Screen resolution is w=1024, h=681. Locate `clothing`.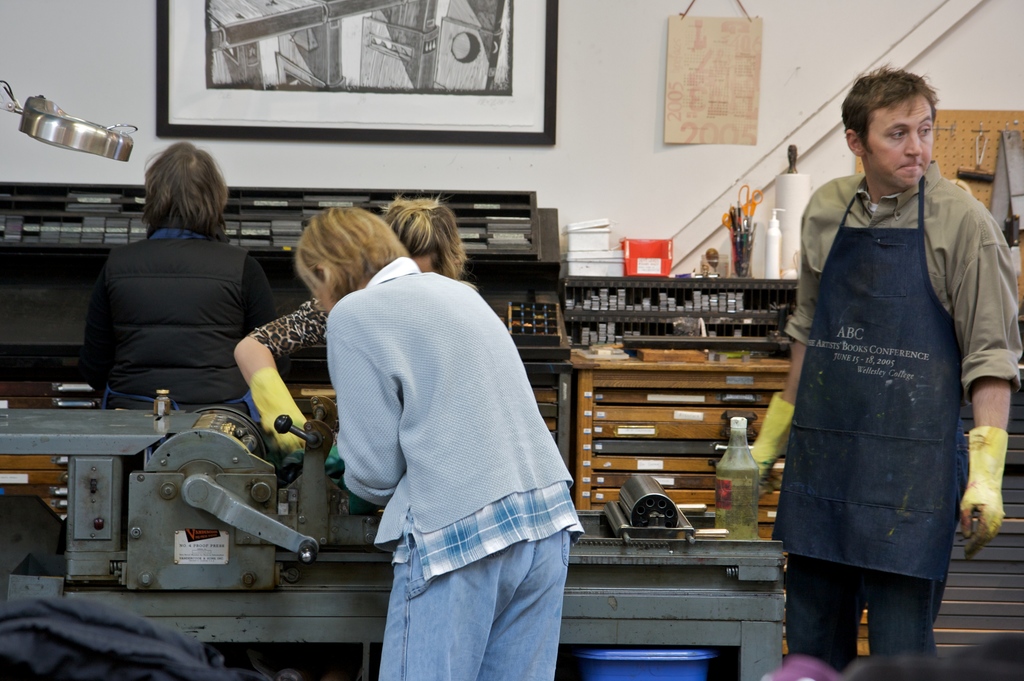
[left=255, top=292, right=337, bottom=359].
